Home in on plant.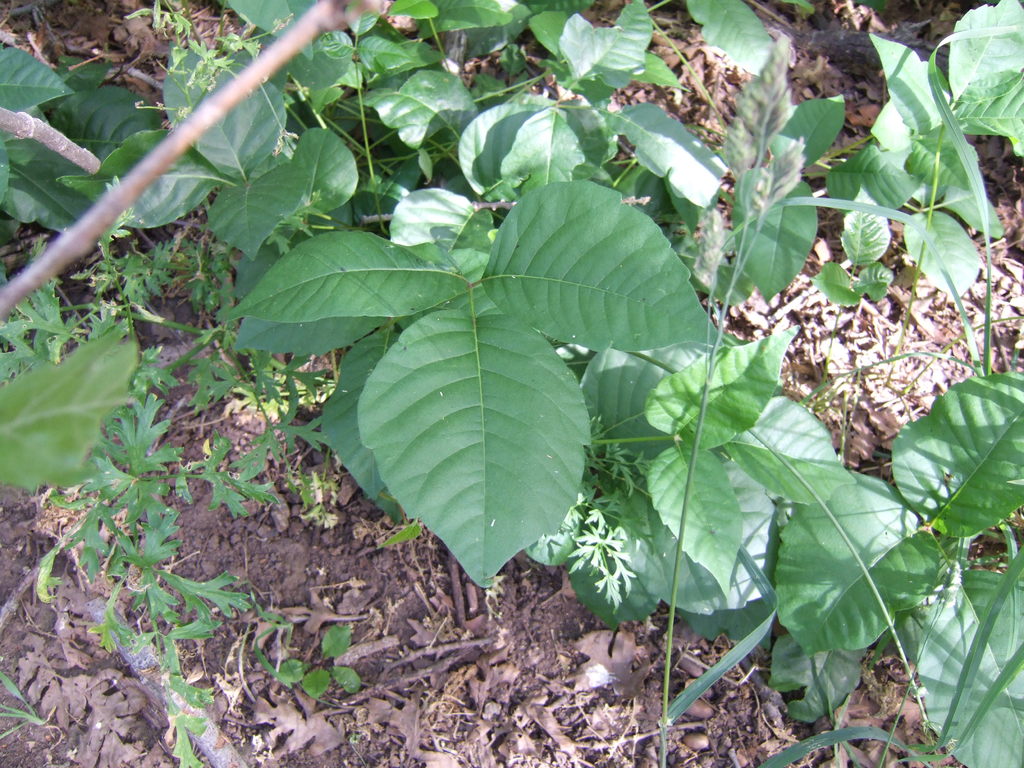
Homed in at <bbox>93, 6, 995, 710</bbox>.
